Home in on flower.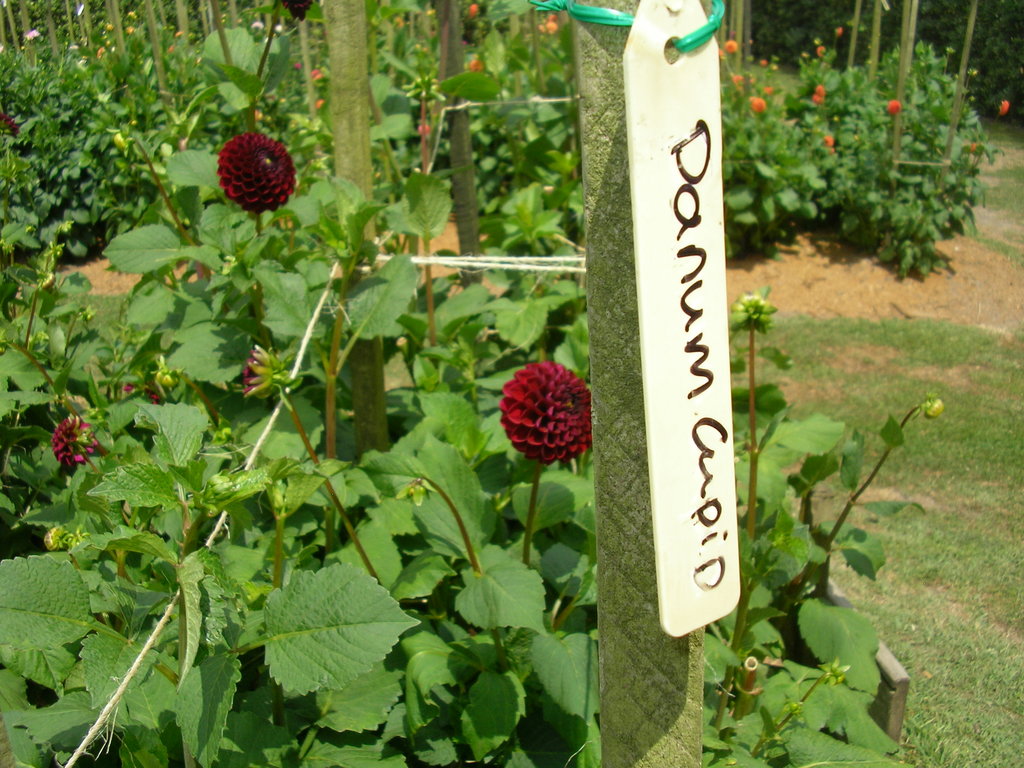
Homed in at [925,399,945,419].
